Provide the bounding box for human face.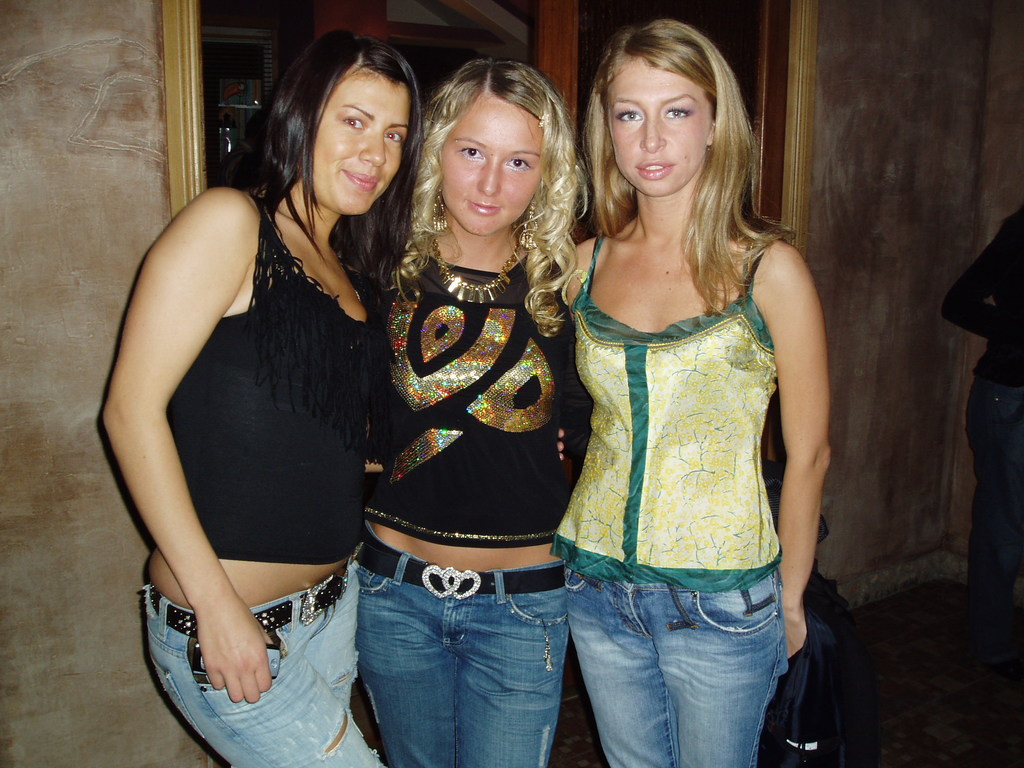
Rect(608, 68, 711, 190).
